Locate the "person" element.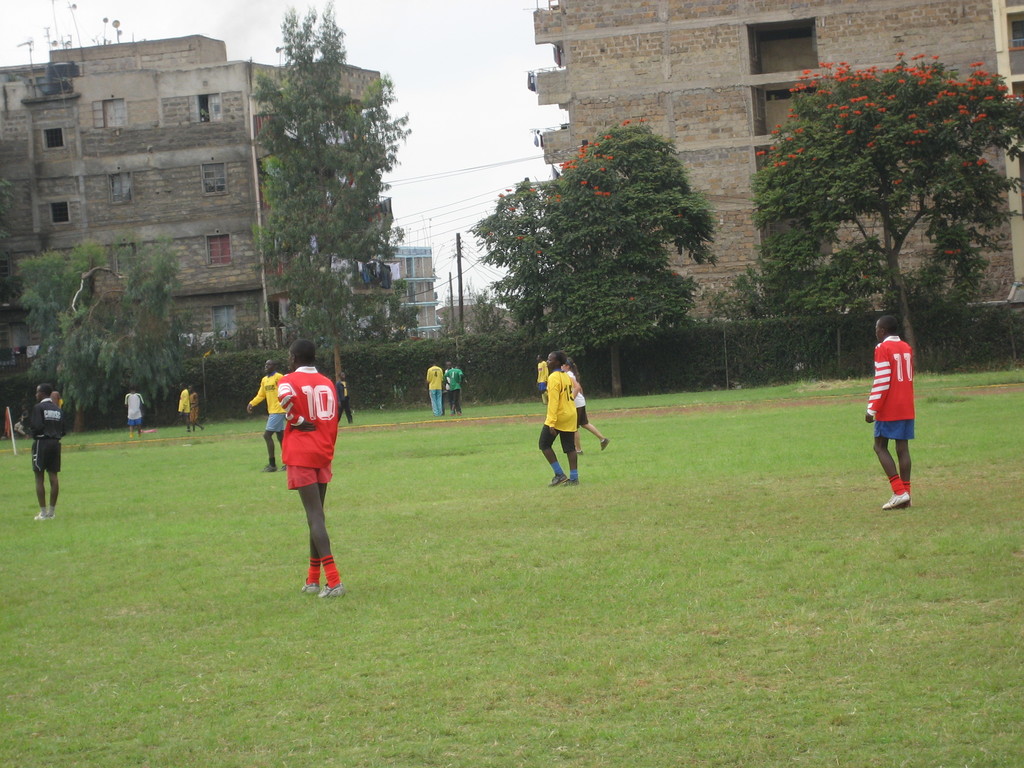
Element bbox: bbox(12, 376, 70, 523).
